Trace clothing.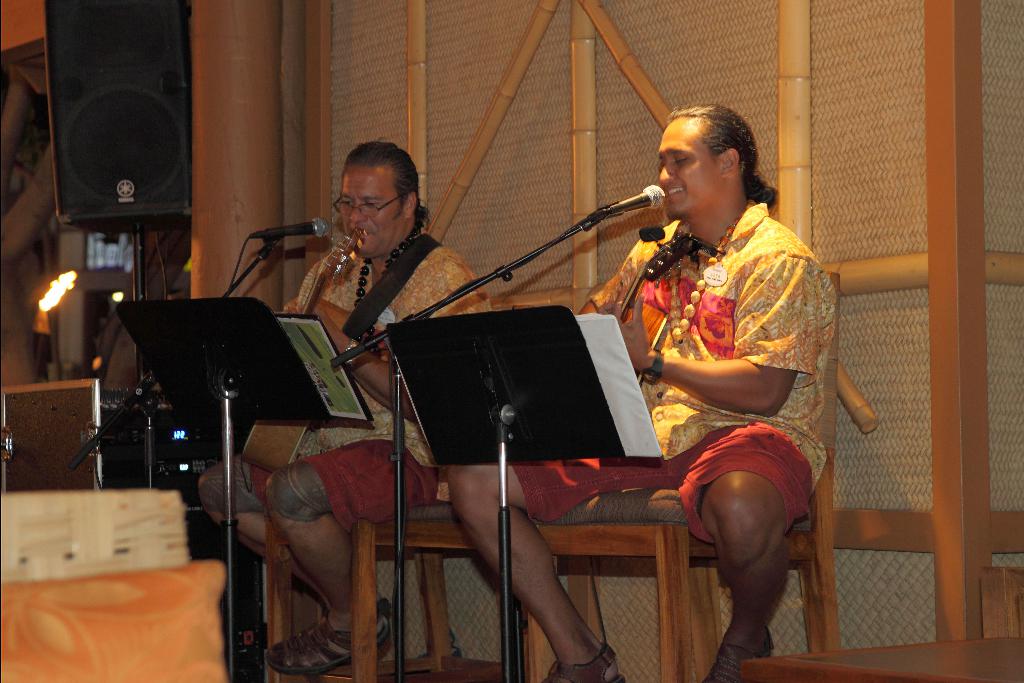
Traced to <region>509, 198, 834, 547</region>.
